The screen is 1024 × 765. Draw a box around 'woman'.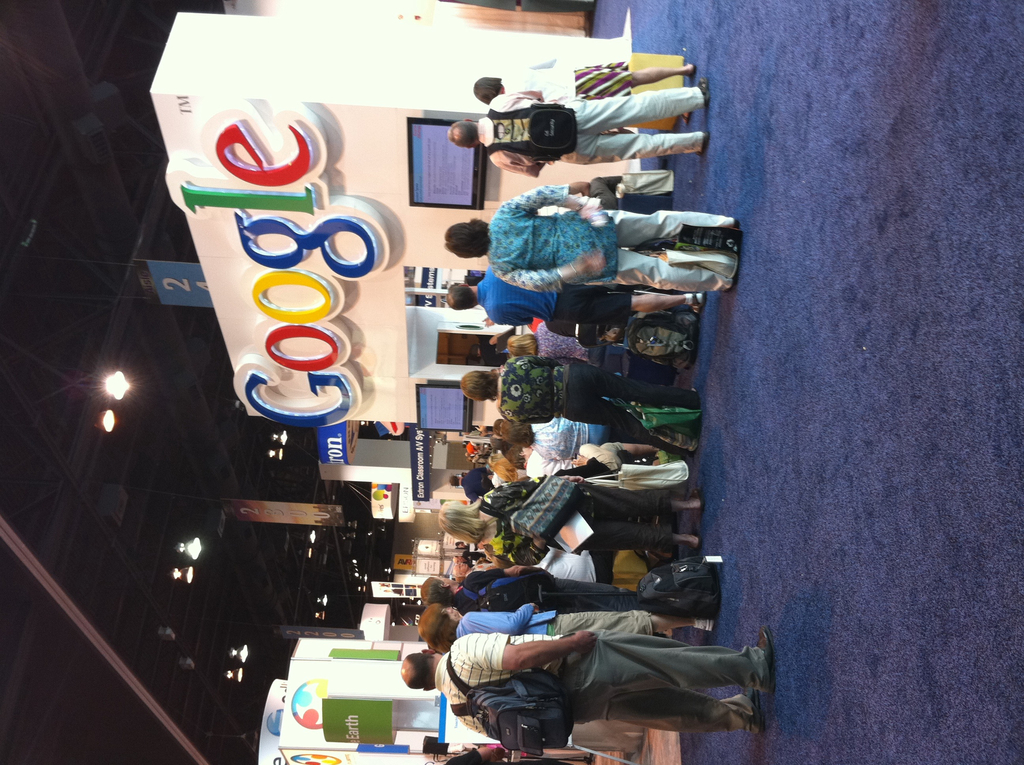
x1=413 y1=594 x2=716 y2=644.
